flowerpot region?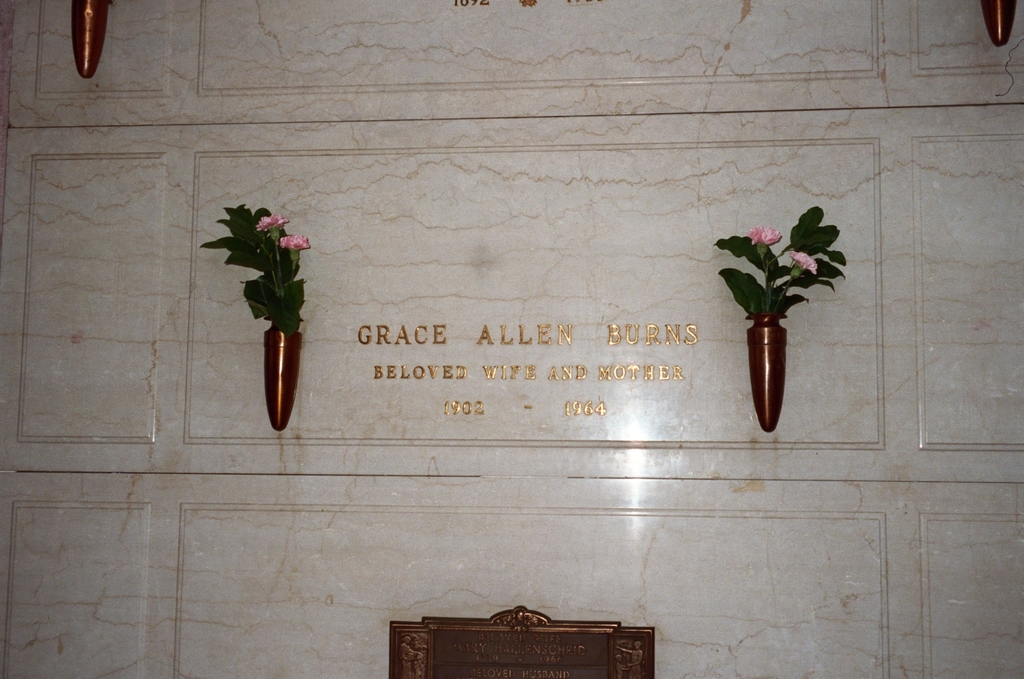
{"left": 979, "top": 0, "right": 1015, "bottom": 50}
